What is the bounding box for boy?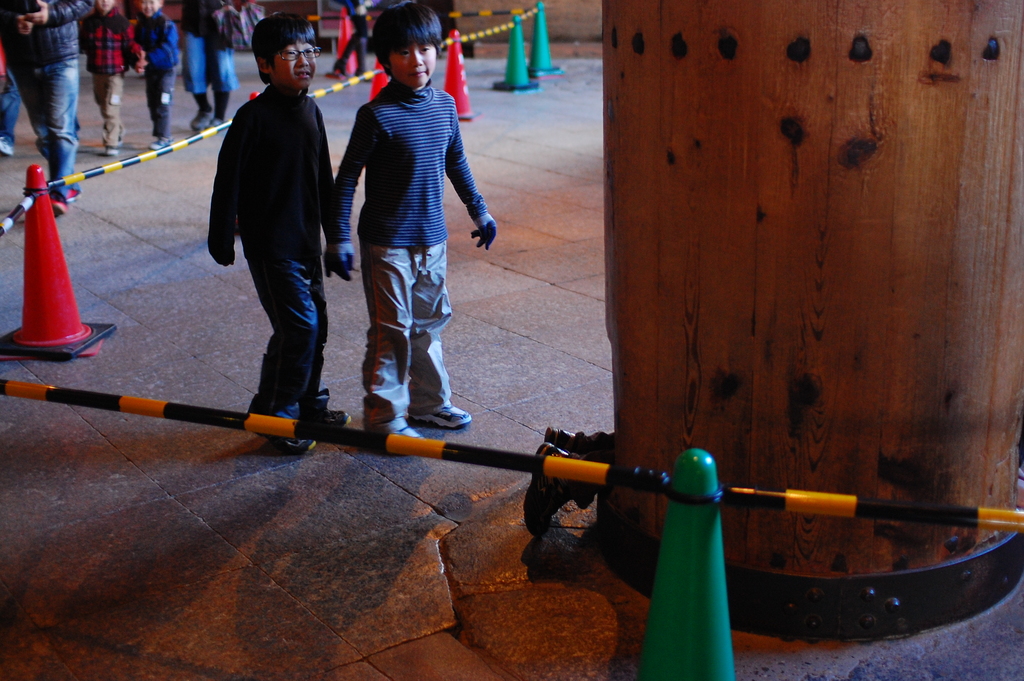
303:24:498:413.
